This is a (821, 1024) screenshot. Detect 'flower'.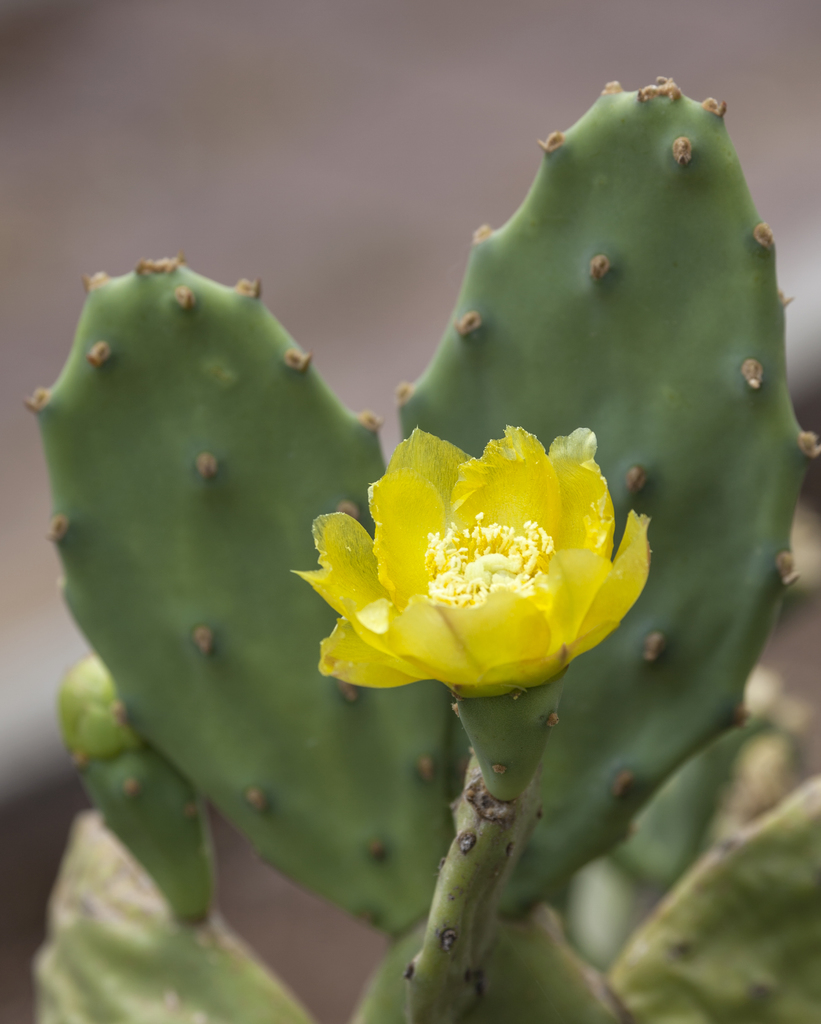
301/399/655/699.
